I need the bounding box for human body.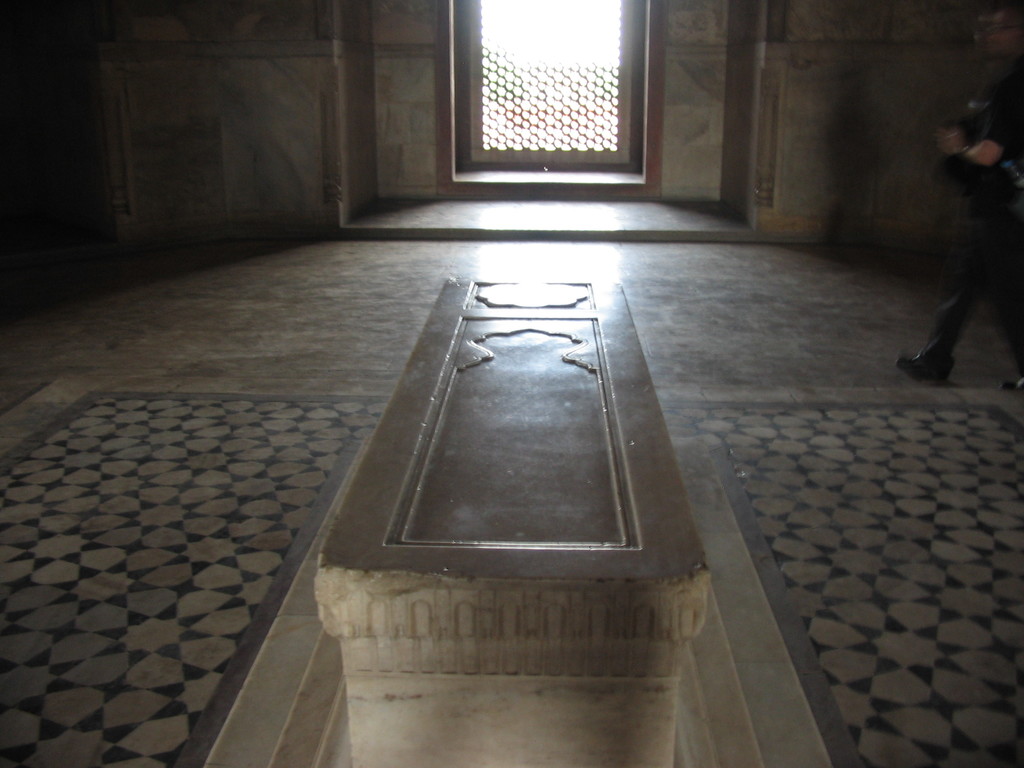
Here it is: detection(913, 45, 1023, 386).
